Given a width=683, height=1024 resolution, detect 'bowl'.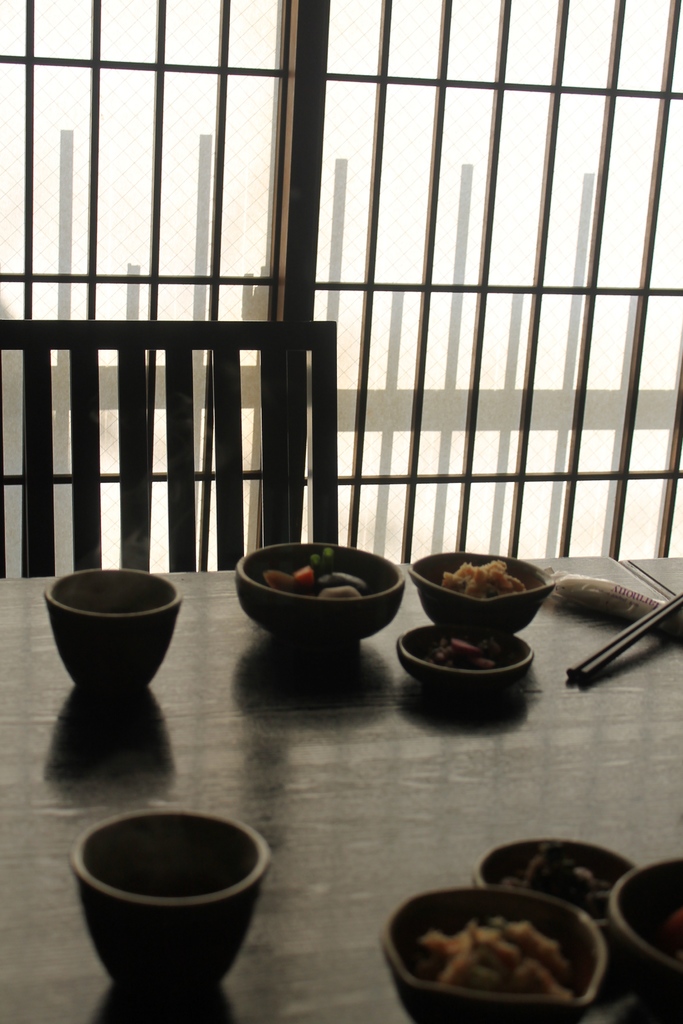
Rect(68, 817, 277, 1001).
